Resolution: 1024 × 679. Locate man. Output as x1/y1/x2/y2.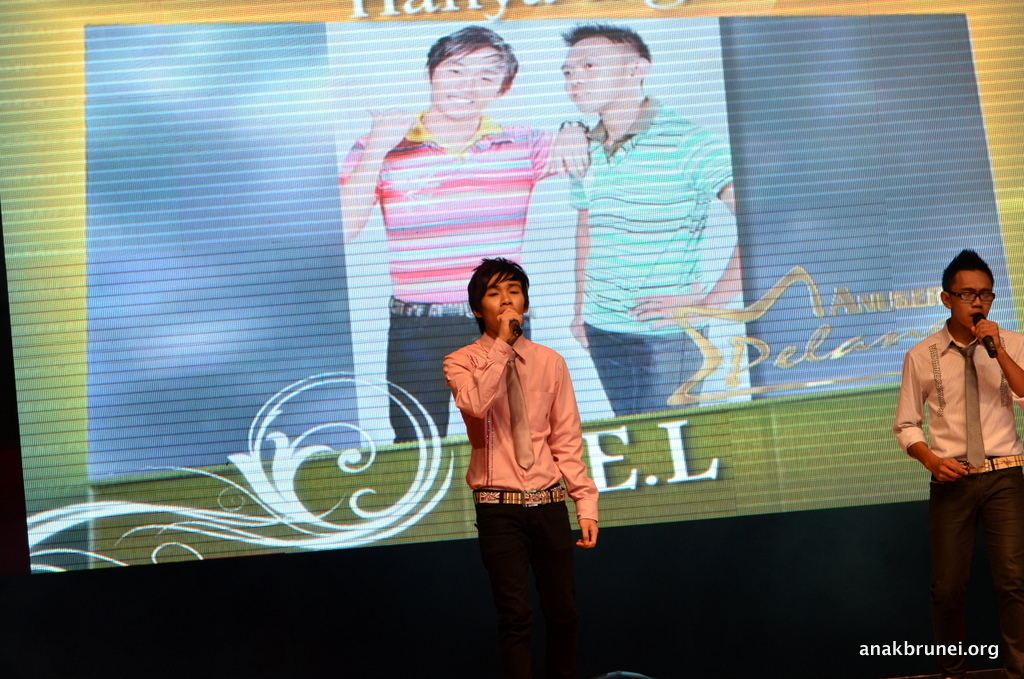
337/25/589/444.
